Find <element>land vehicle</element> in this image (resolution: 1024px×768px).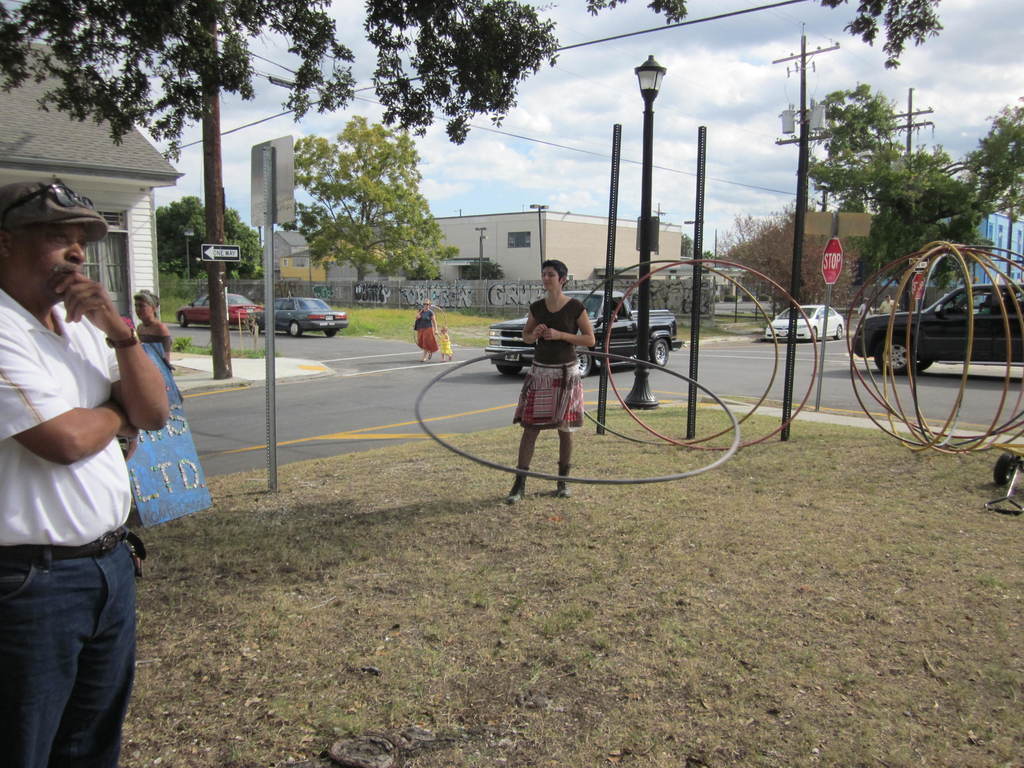
253 289 345 340.
